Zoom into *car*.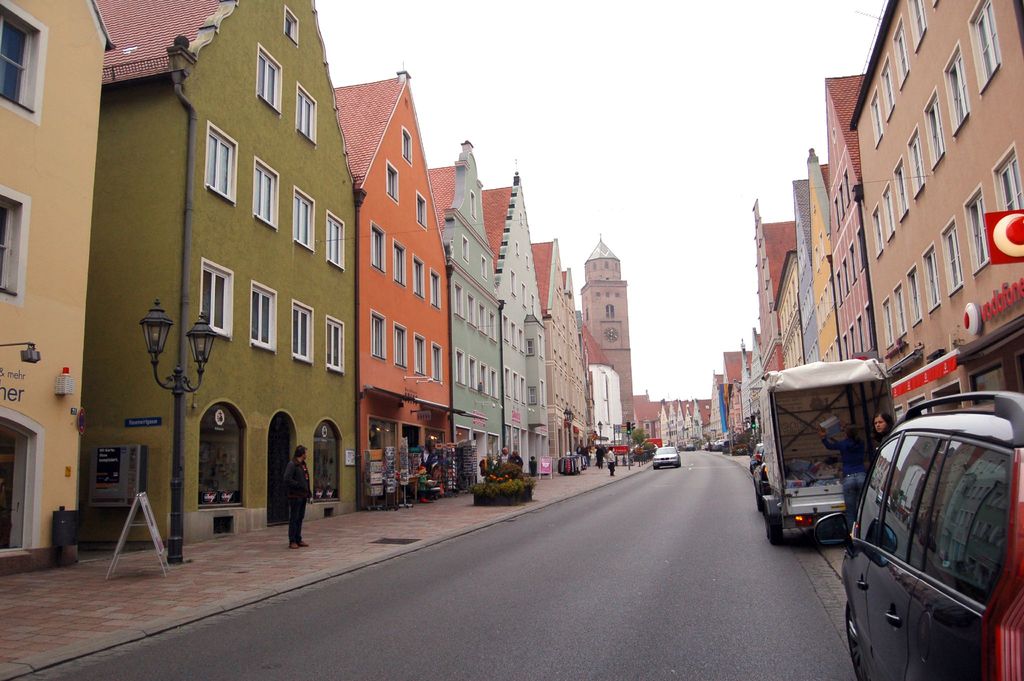
Zoom target: box=[750, 441, 767, 468].
